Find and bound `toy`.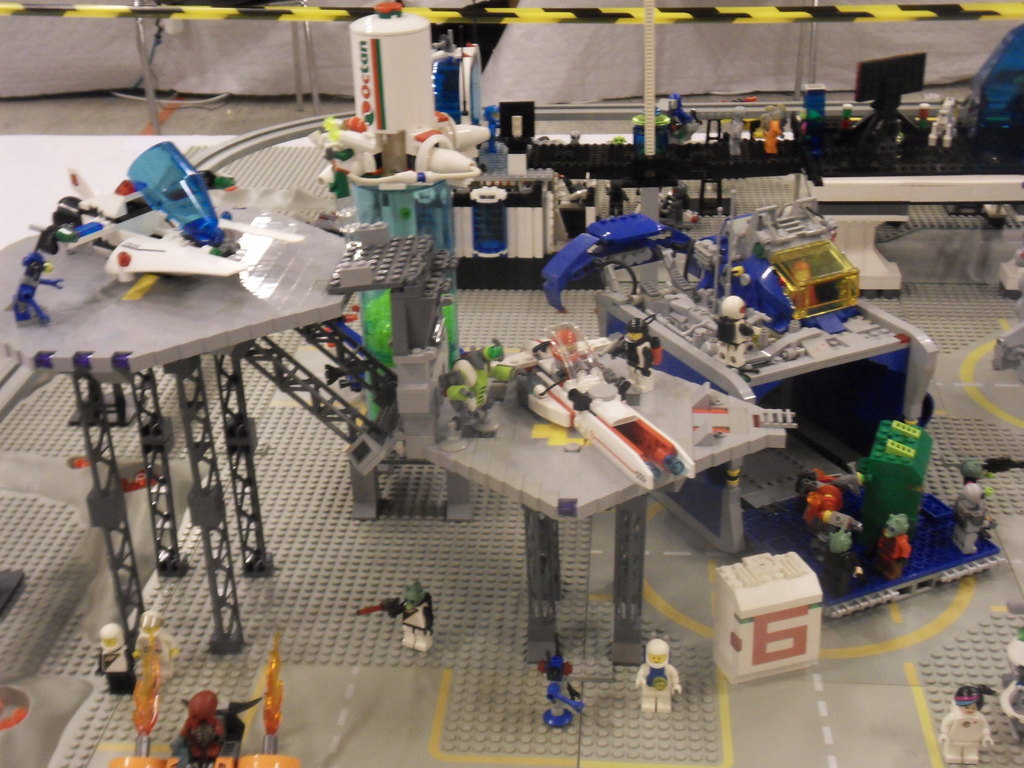
Bound: [129,607,189,689].
